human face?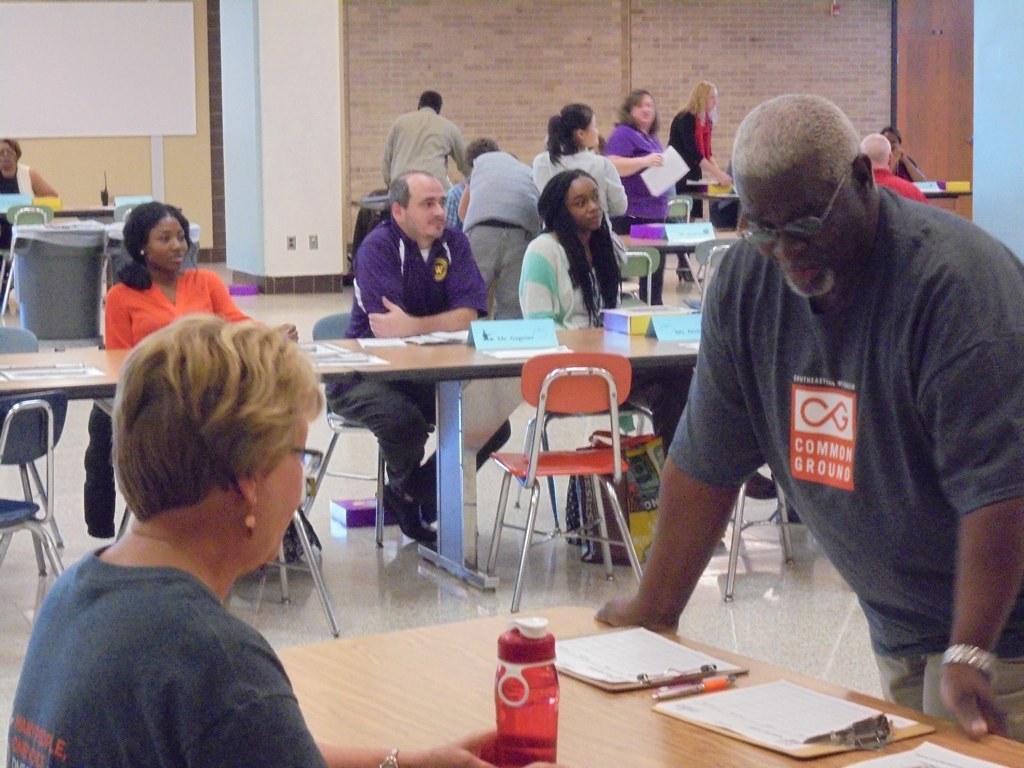
[x1=257, y1=422, x2=310, y2=566]
